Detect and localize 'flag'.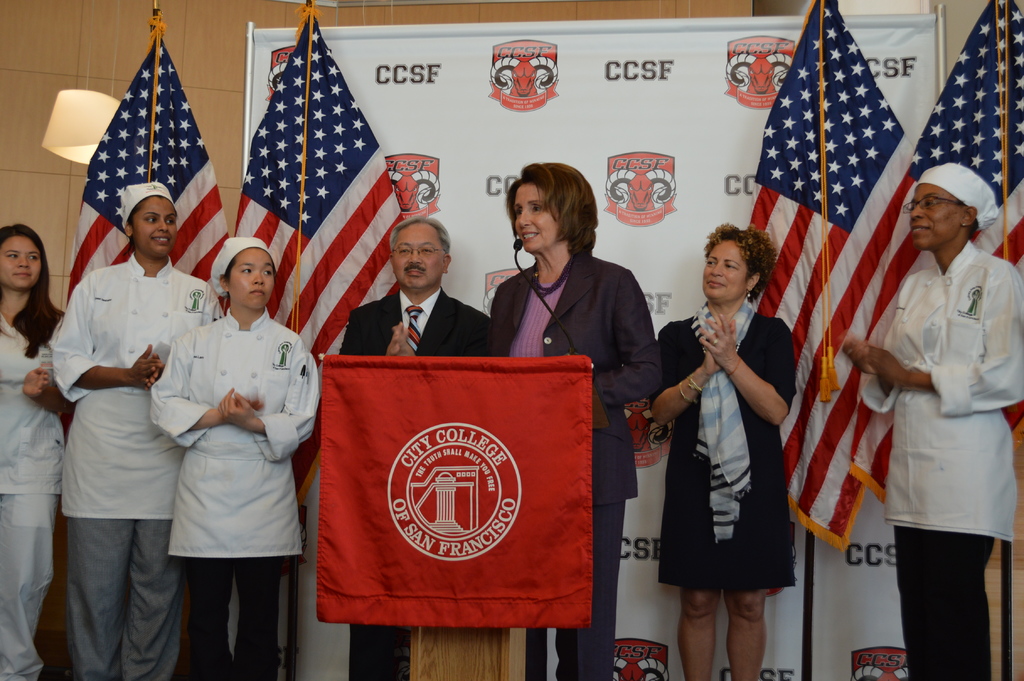
Localized at [x1=234, y1=8, x2=412, y2=360].
